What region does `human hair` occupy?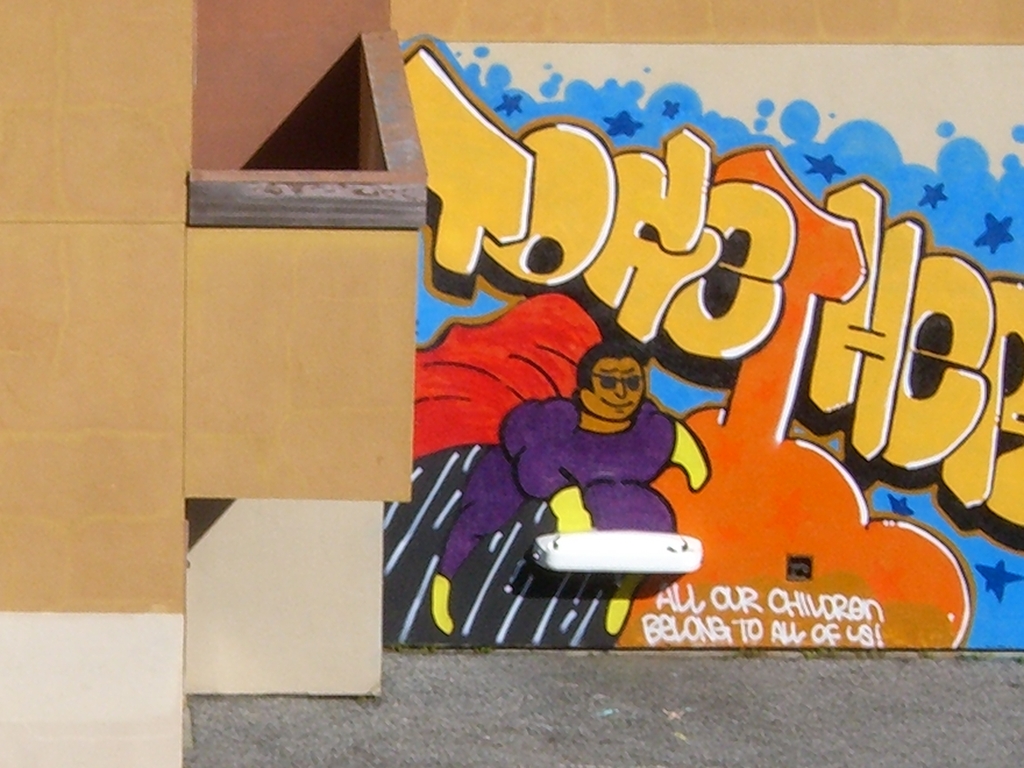
crop(572, 332, 656, 426).
